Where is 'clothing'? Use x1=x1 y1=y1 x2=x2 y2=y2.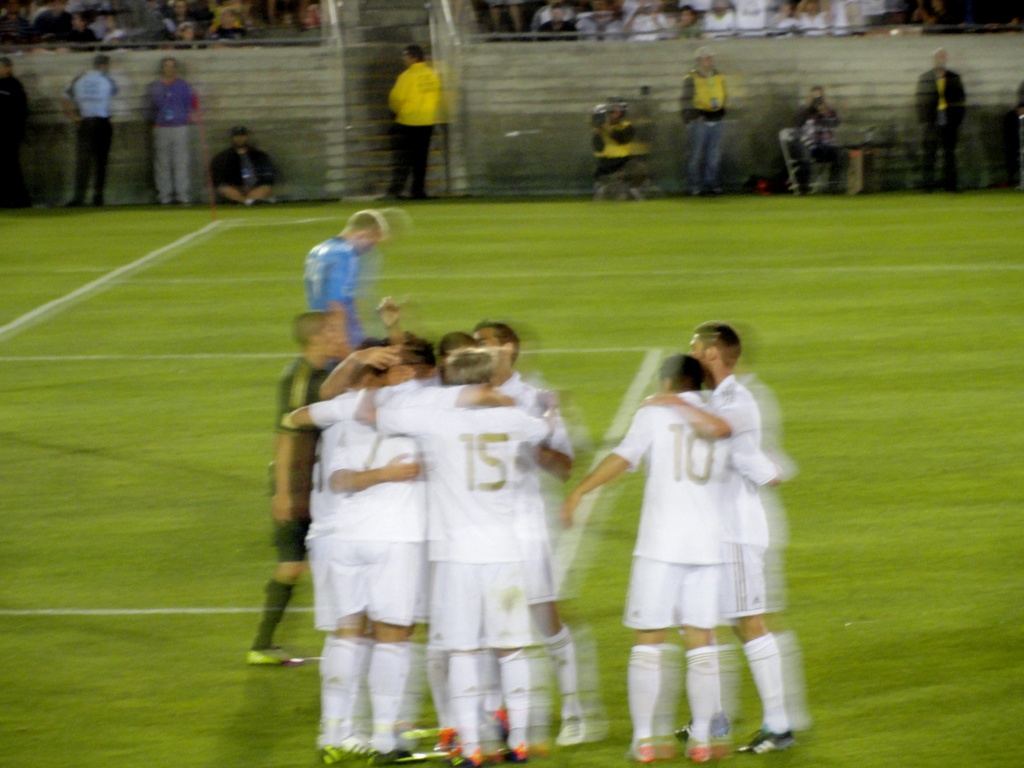
x1=592 y1=116 x2=628 y2=175.
